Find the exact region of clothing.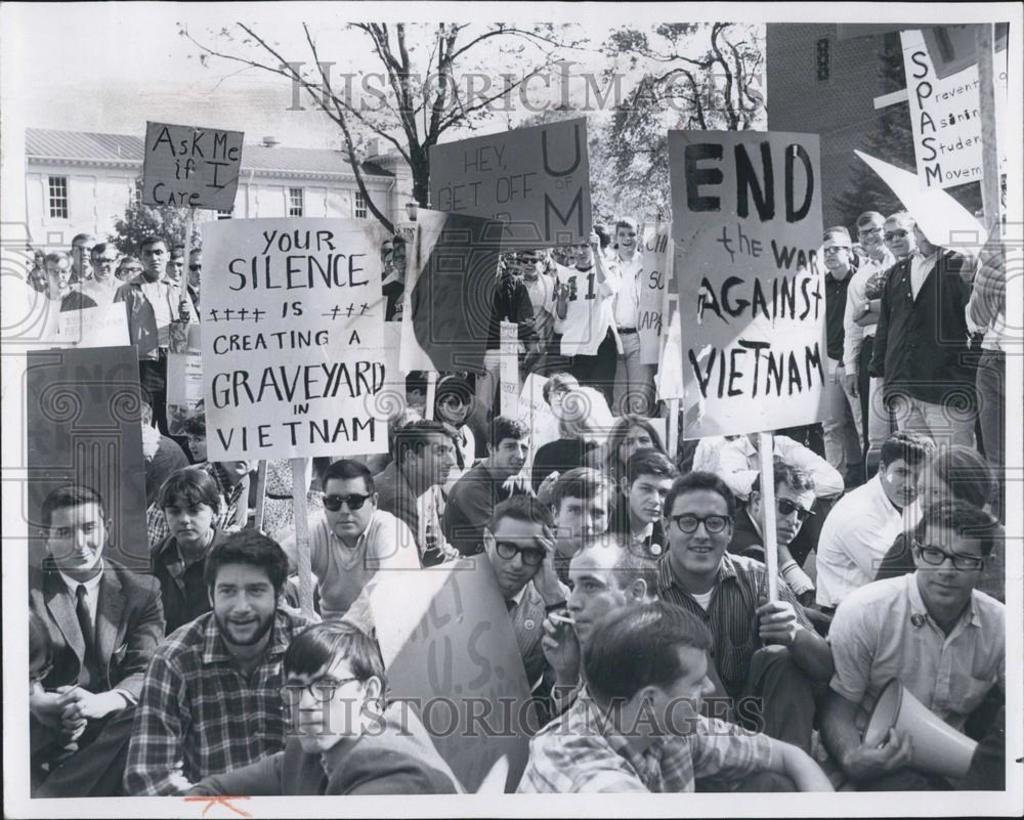
Exact region: (822, 546, 1009, 795).
